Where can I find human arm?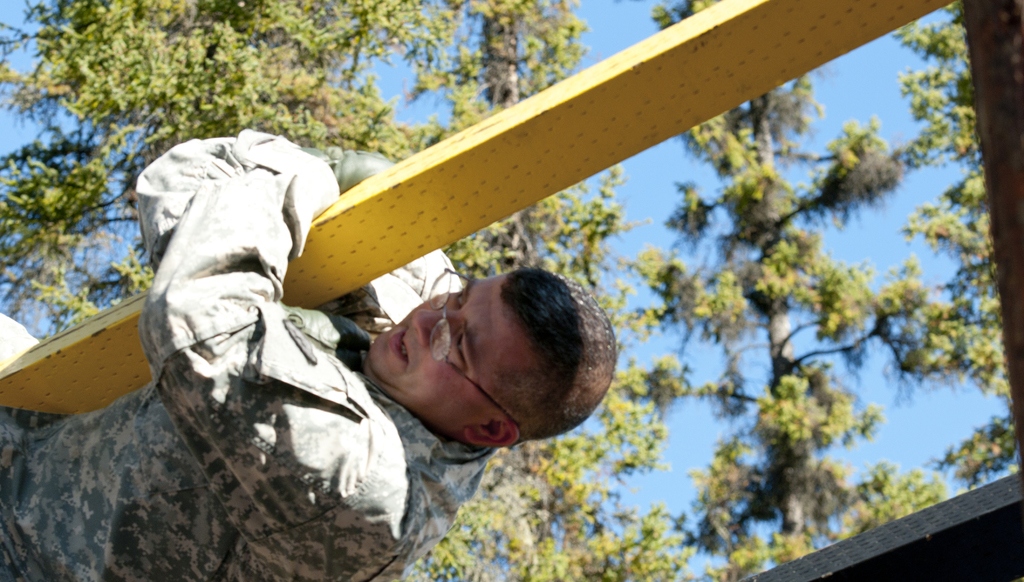
You can find it at <box>136,123,456,275</box>.
